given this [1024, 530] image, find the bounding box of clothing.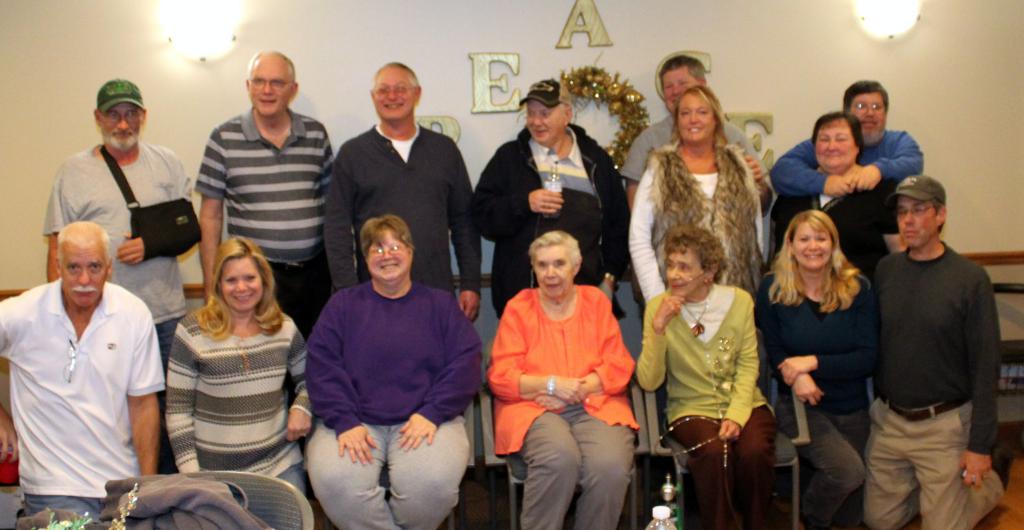
locate(469, 122, 625, 303).
